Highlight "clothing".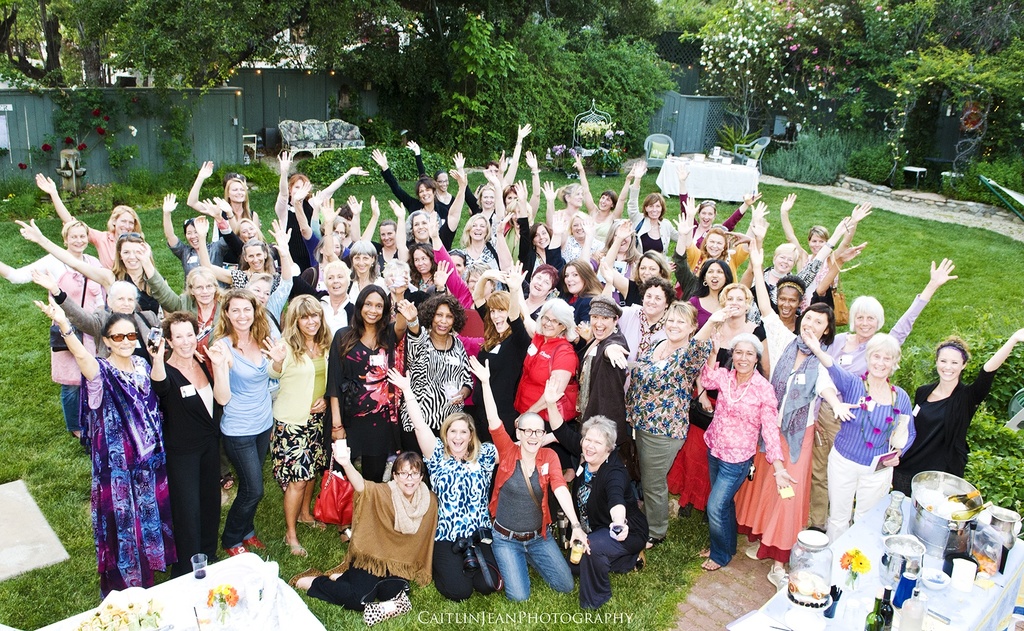
Highlighted region: Rect(693, 370, 785, 460).
